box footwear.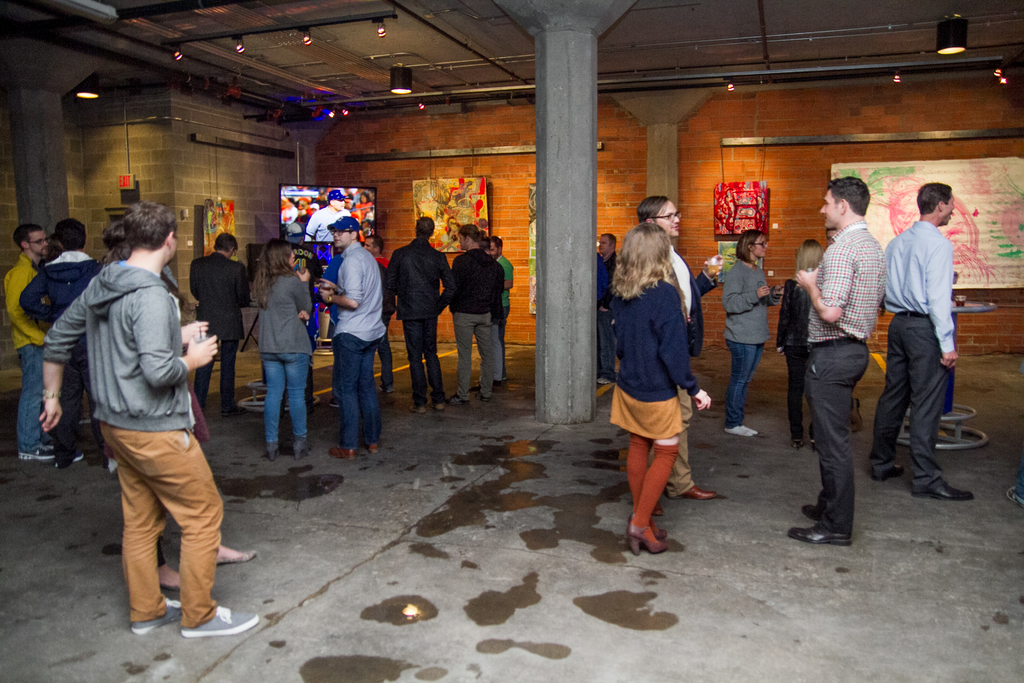
rect(213, 543, 257, 565).
